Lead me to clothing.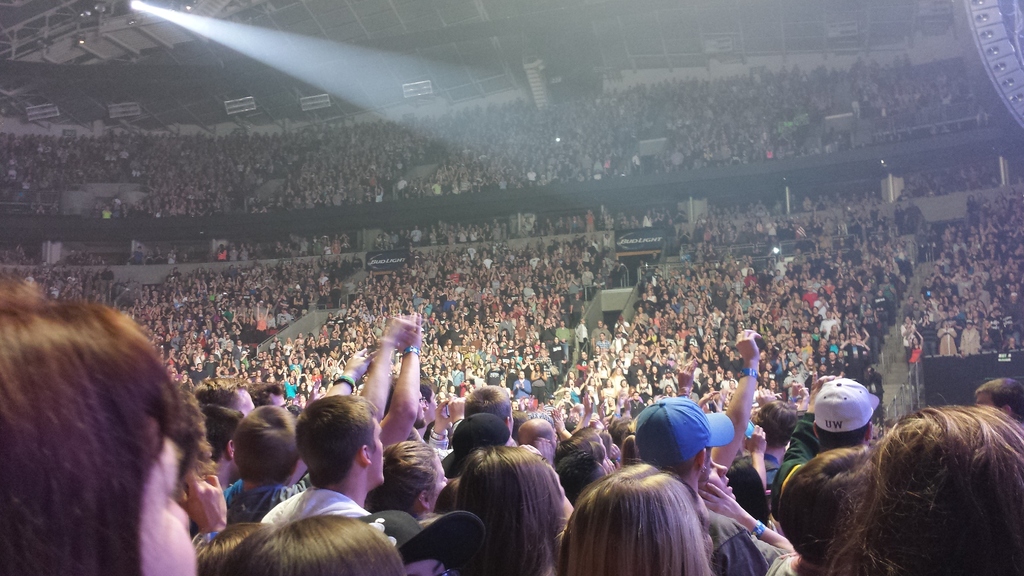
Lead to <region>565, 276, 579, 300</region>.
